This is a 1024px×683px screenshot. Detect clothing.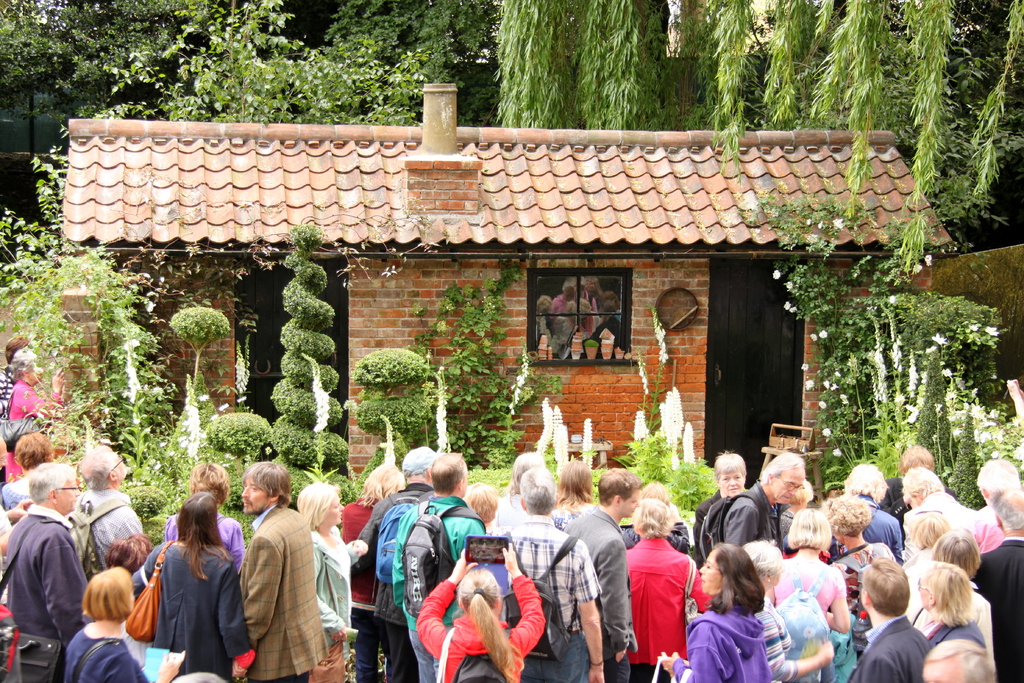
Rect(778, 510, 794, 536).
